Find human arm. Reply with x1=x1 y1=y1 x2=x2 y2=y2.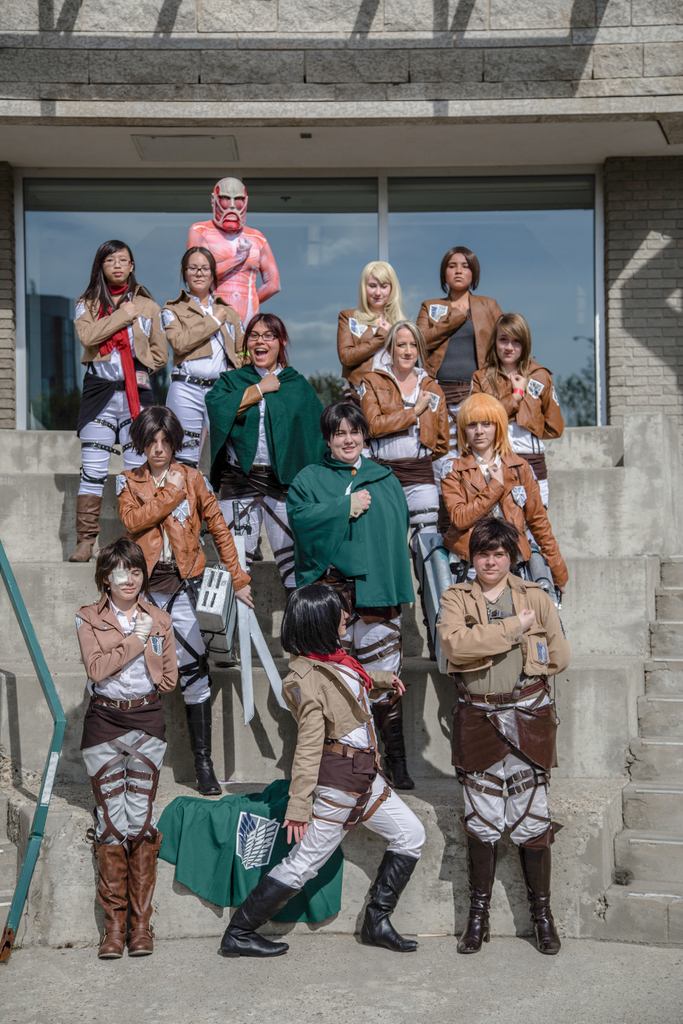
x1=69 y1=598 x2=147 y2=701.
